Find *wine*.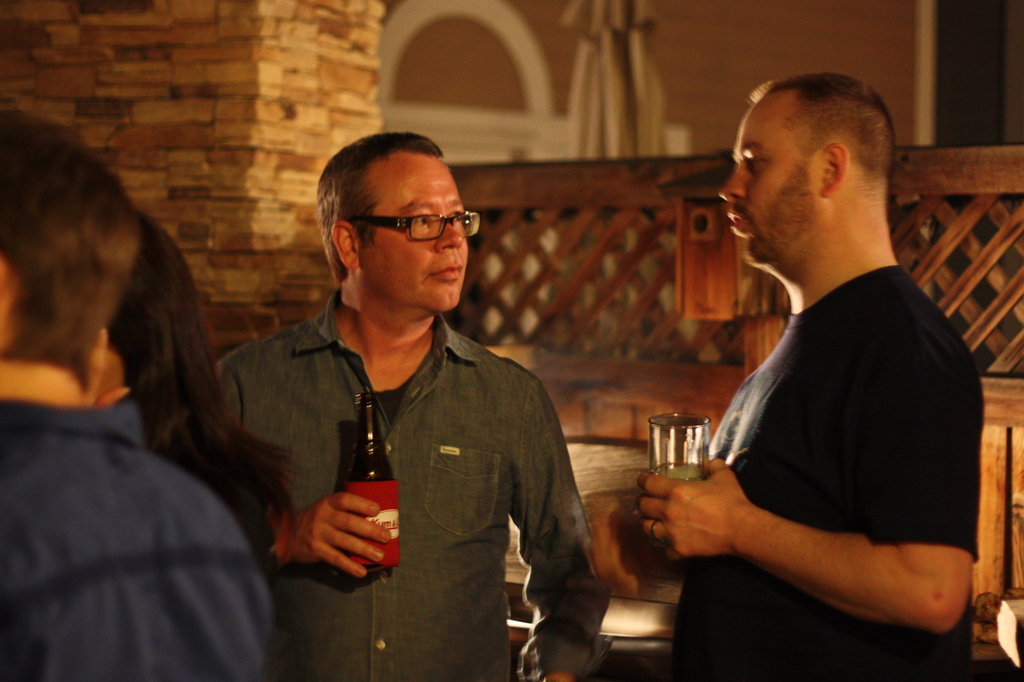
box=[648, 462, 706, 549].
